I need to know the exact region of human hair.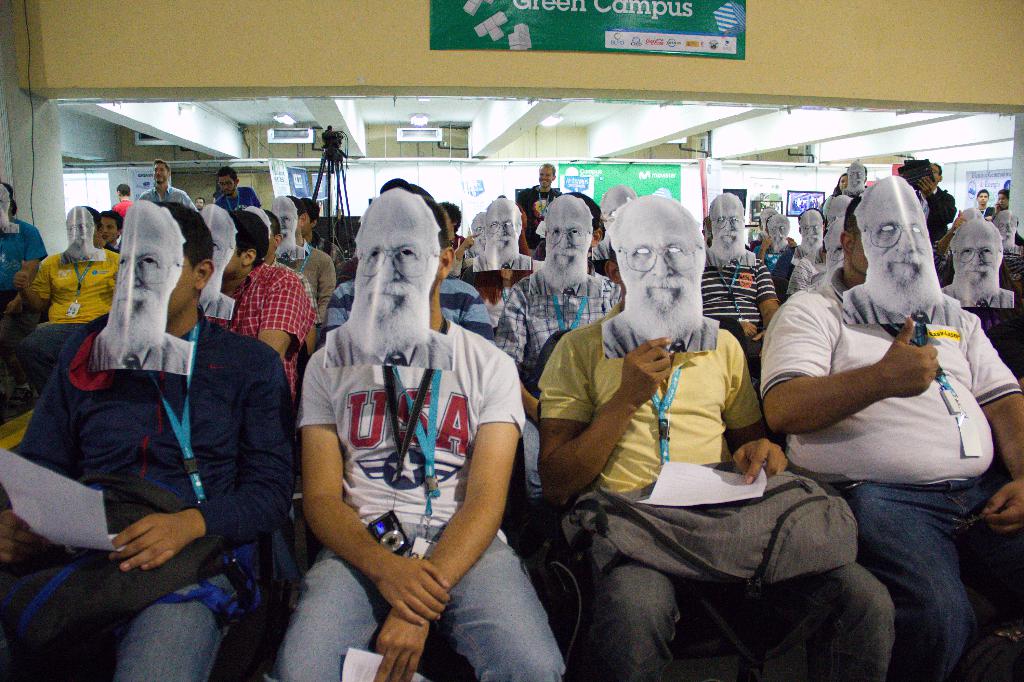
Region: (797,206,825,226).
